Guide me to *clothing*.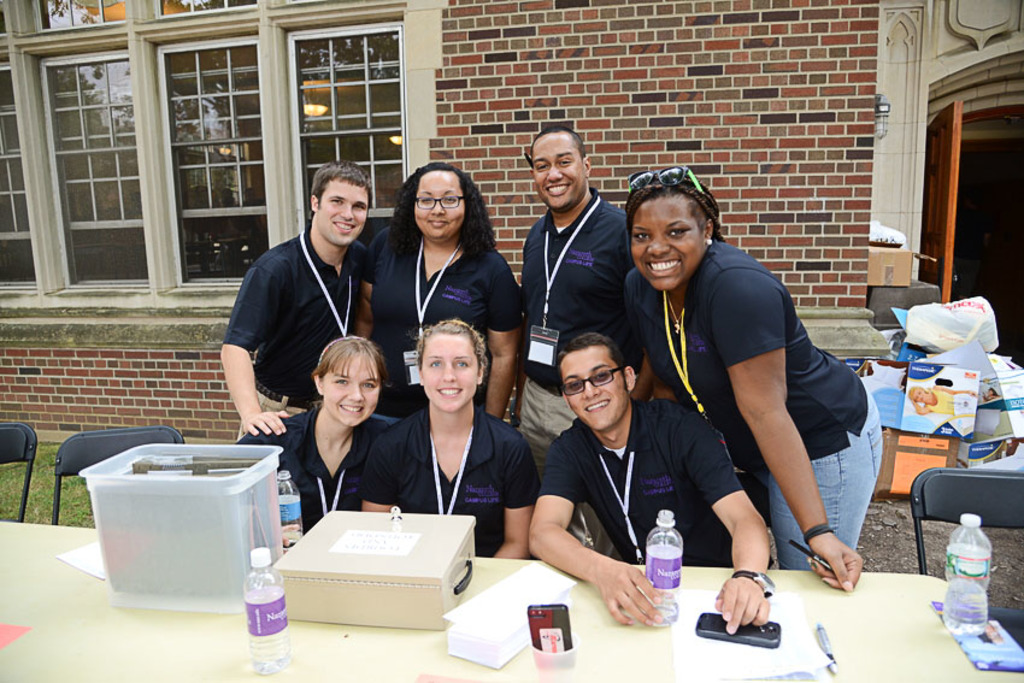
Guidance: 532, 395, 779, 570.
